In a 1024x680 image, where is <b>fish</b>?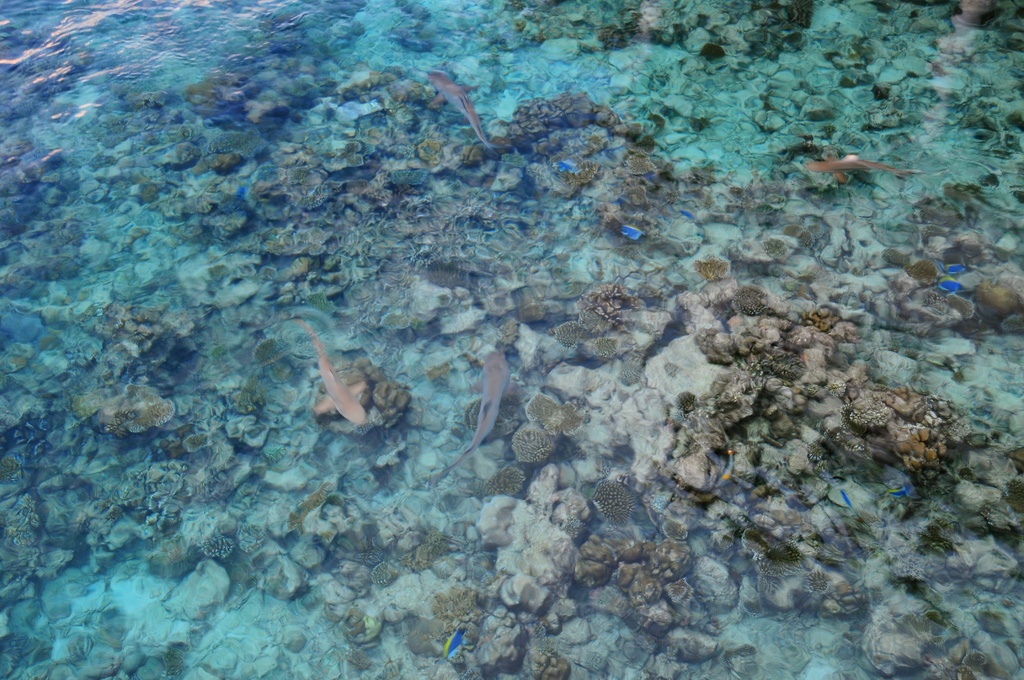
<region>621, 223, 648, 245</region>.
